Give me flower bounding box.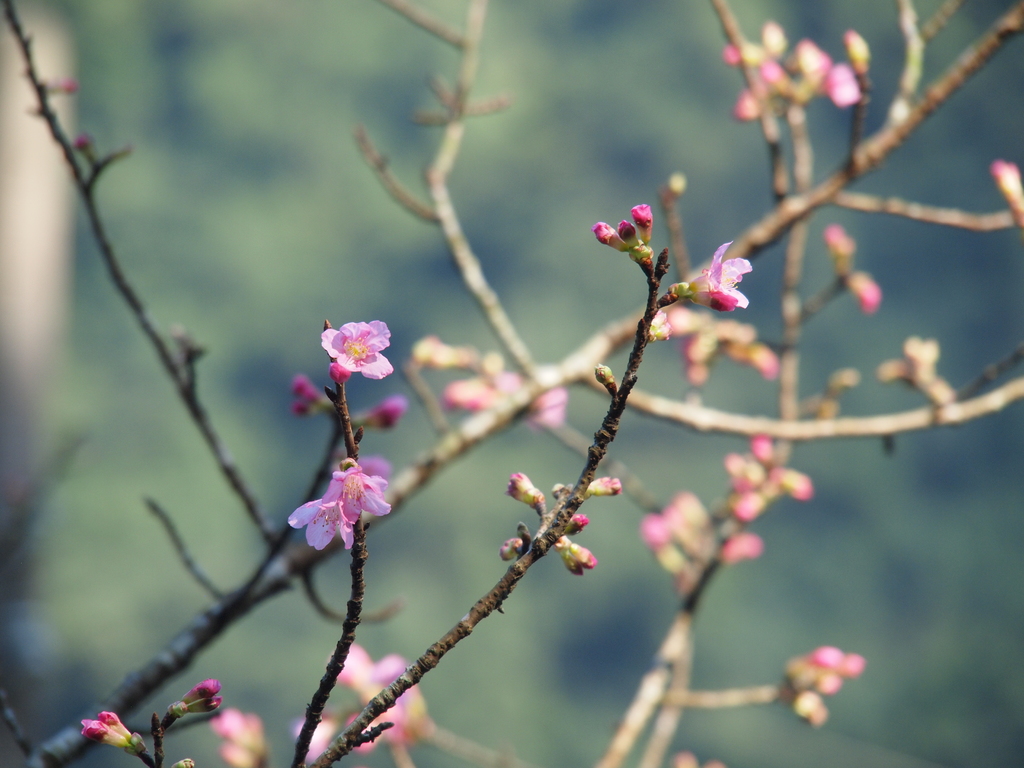
(847,269,887,310).
